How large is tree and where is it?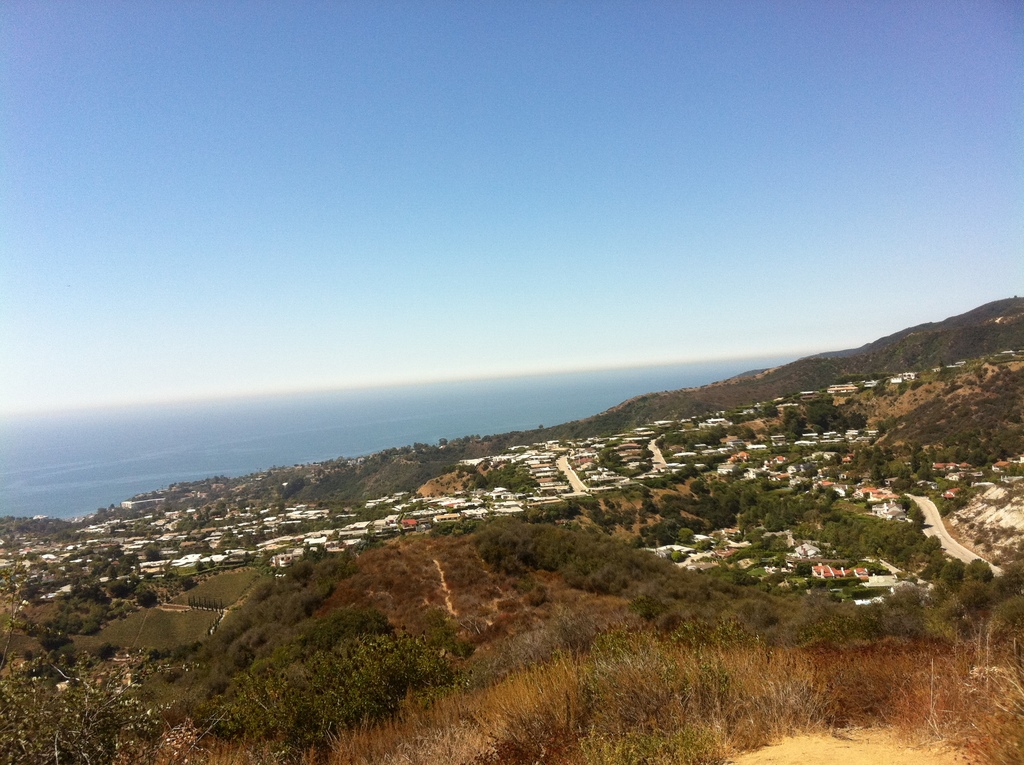
Bounding box: select_region(804, 394, 851, 437).
